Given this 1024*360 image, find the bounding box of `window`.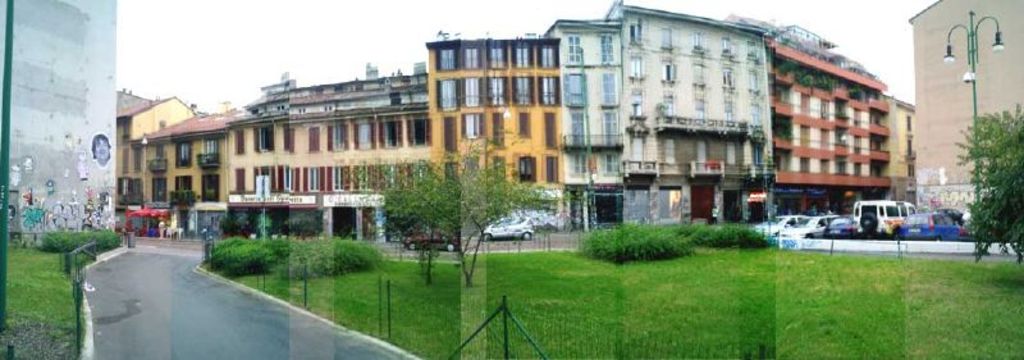
<region>332, 124, 339, 154</region>.
